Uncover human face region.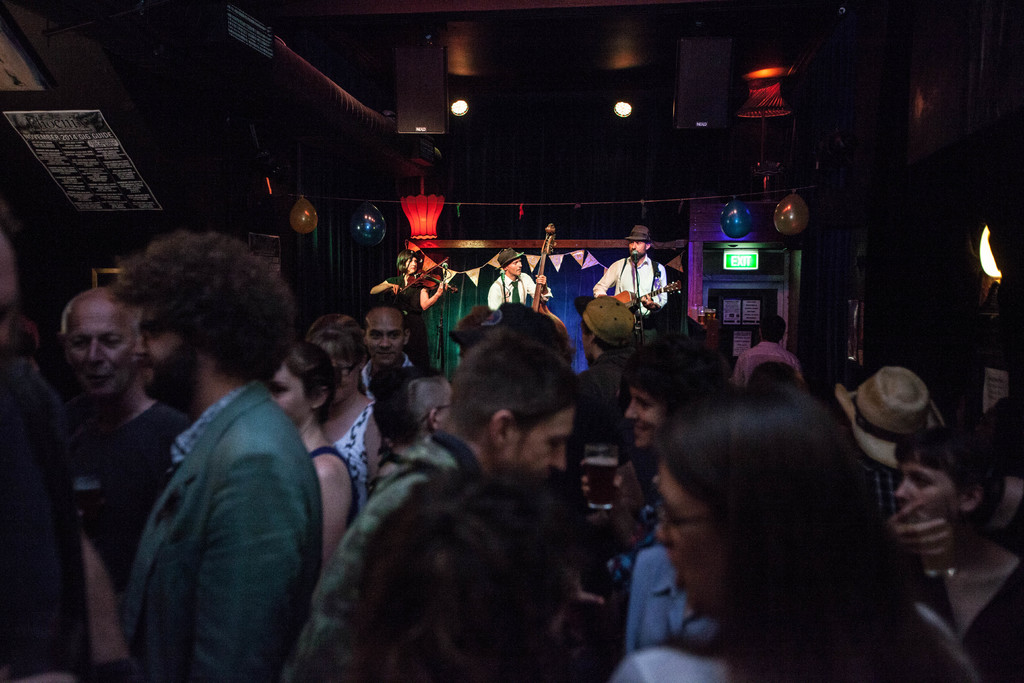
Uncovered: x1=660, y1=463, x2=714, y2=614.
